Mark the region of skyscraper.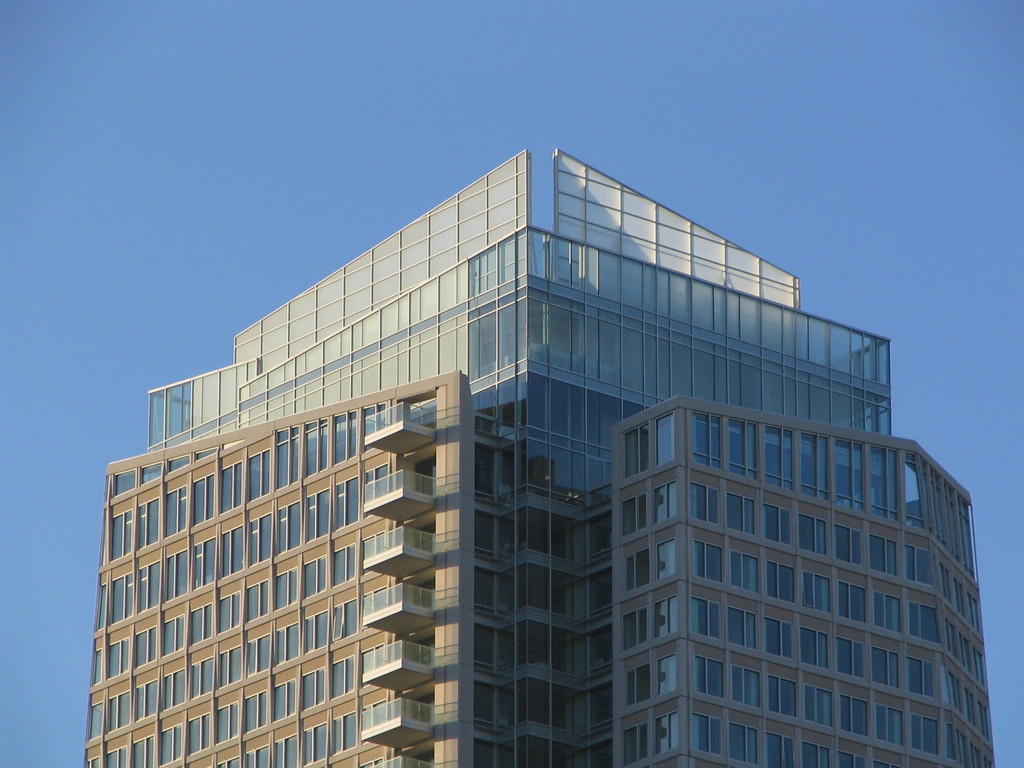
Region: <bbox>83, 147, 998, 767</bbox>.
